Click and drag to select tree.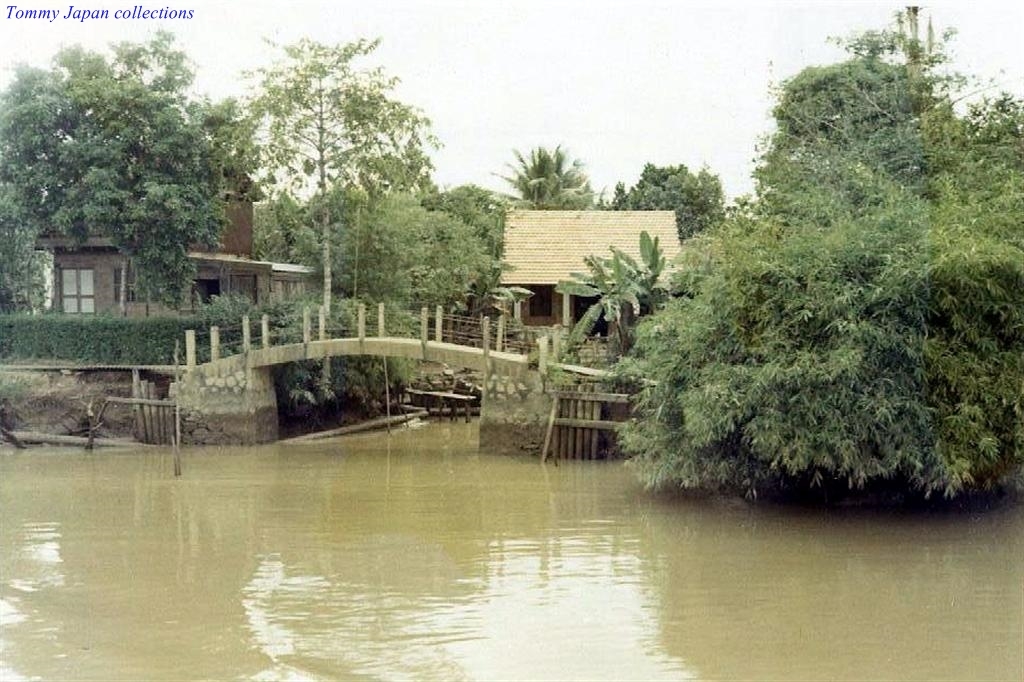
Selection: rect(615, 230, 695, 342).
